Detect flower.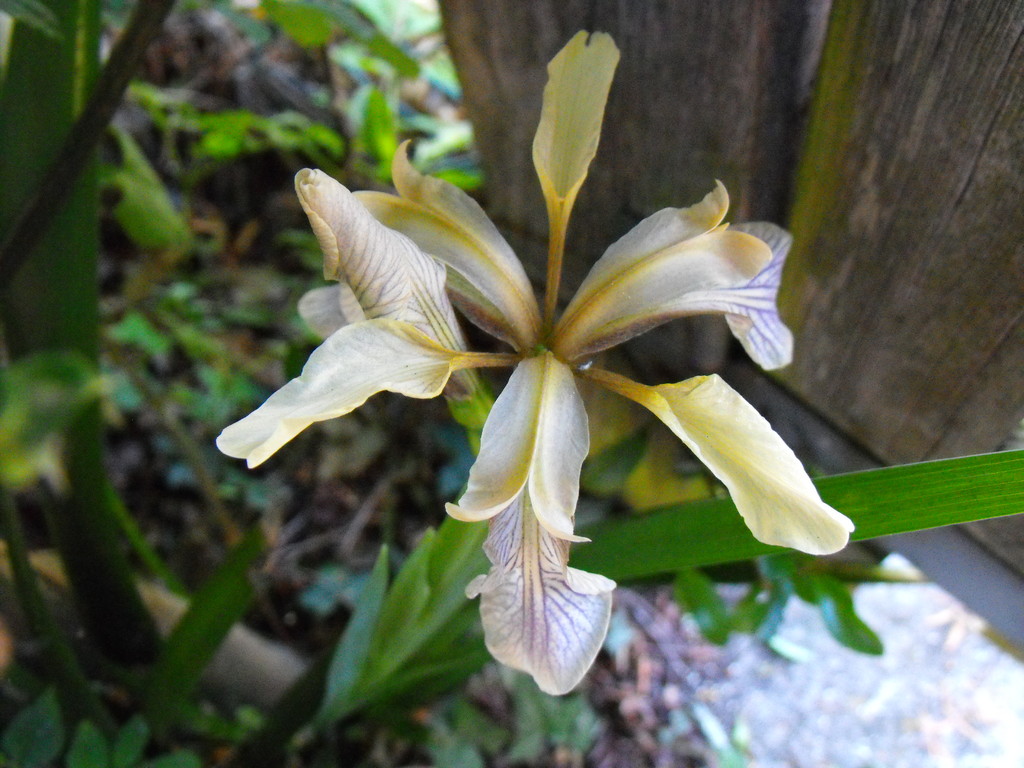
Detected at BBox(219, 99, 819, 667).
